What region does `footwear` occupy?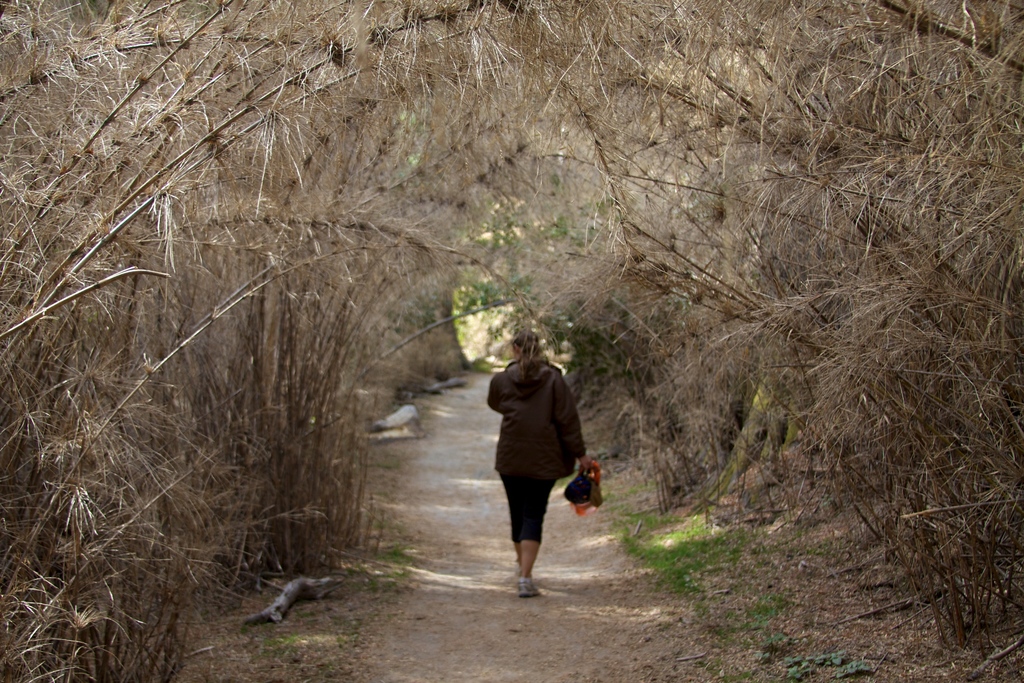
(518,575,543,598).
